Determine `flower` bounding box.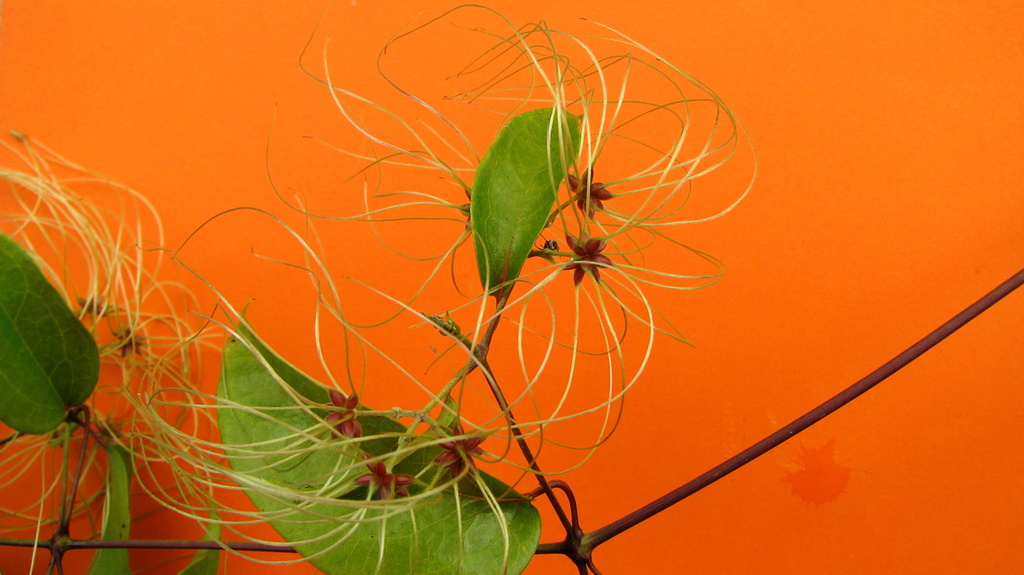
Determined: <box>250,0,795,493</box>.
